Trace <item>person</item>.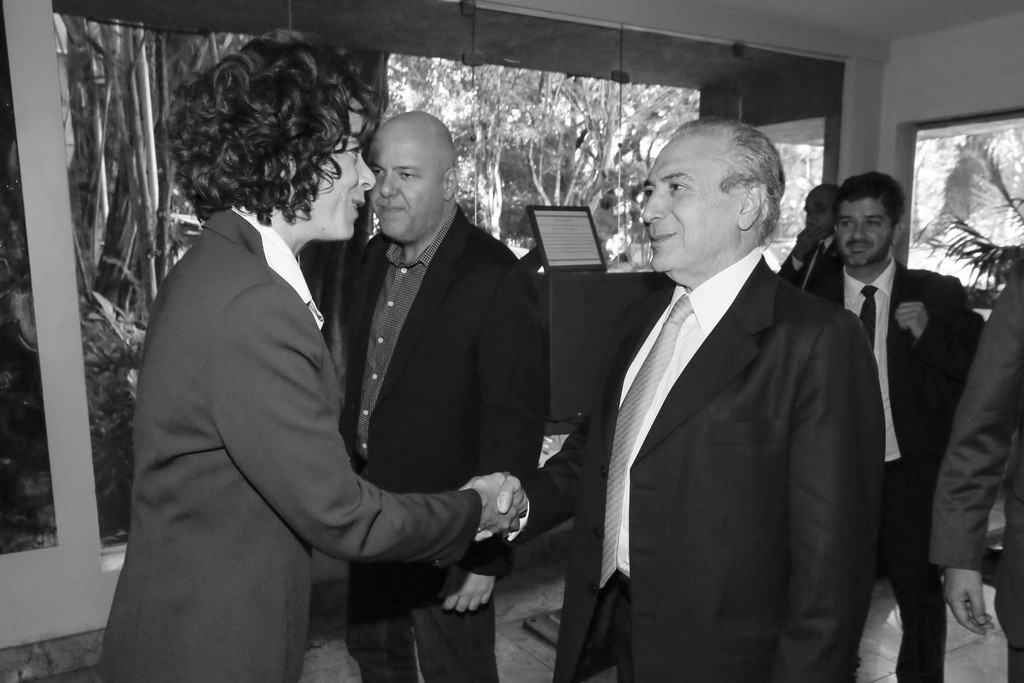
Traced to [929,247,1023,682].
